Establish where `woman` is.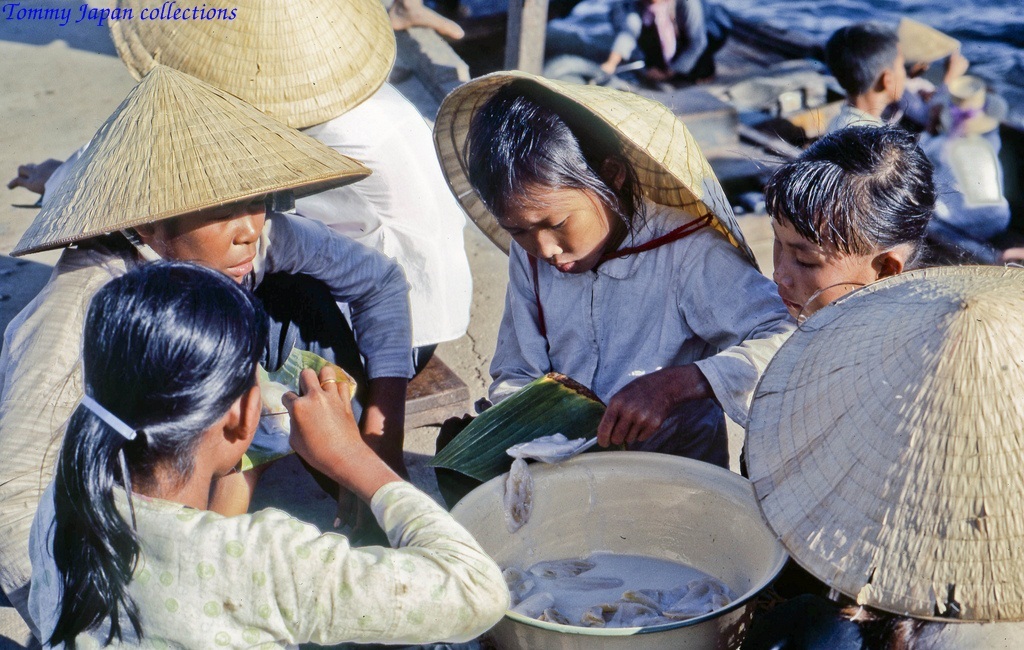
Established at (left=0, top=194, right=418, bottom=649).
